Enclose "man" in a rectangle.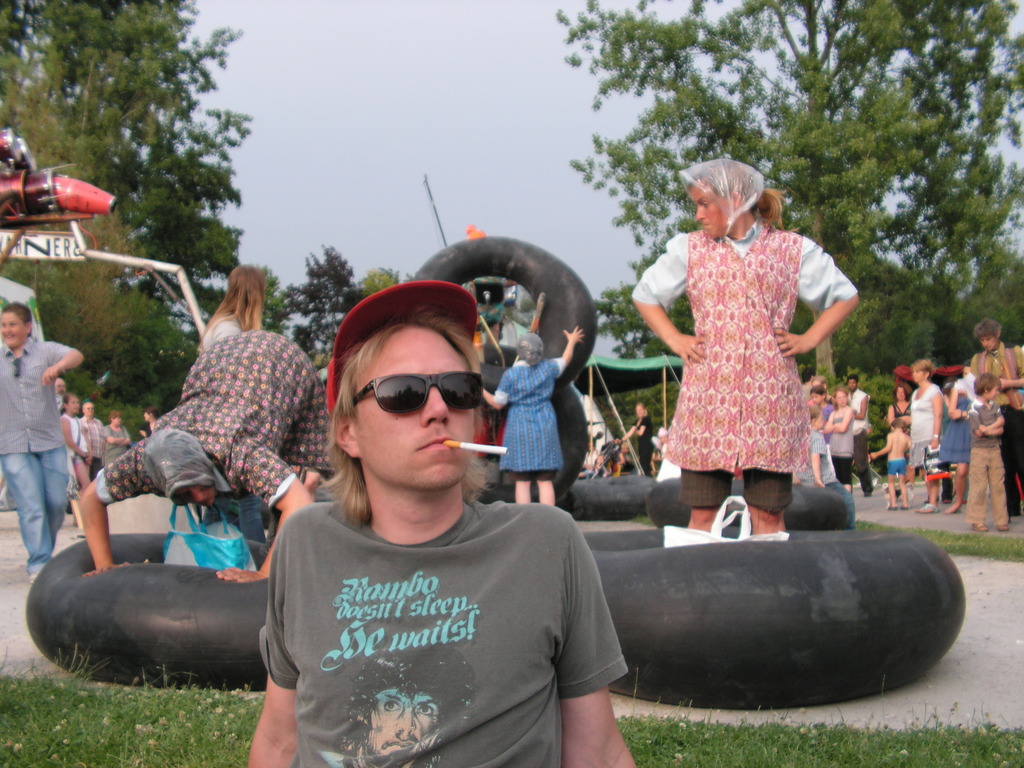
box=[846, 371, 874, 495].
